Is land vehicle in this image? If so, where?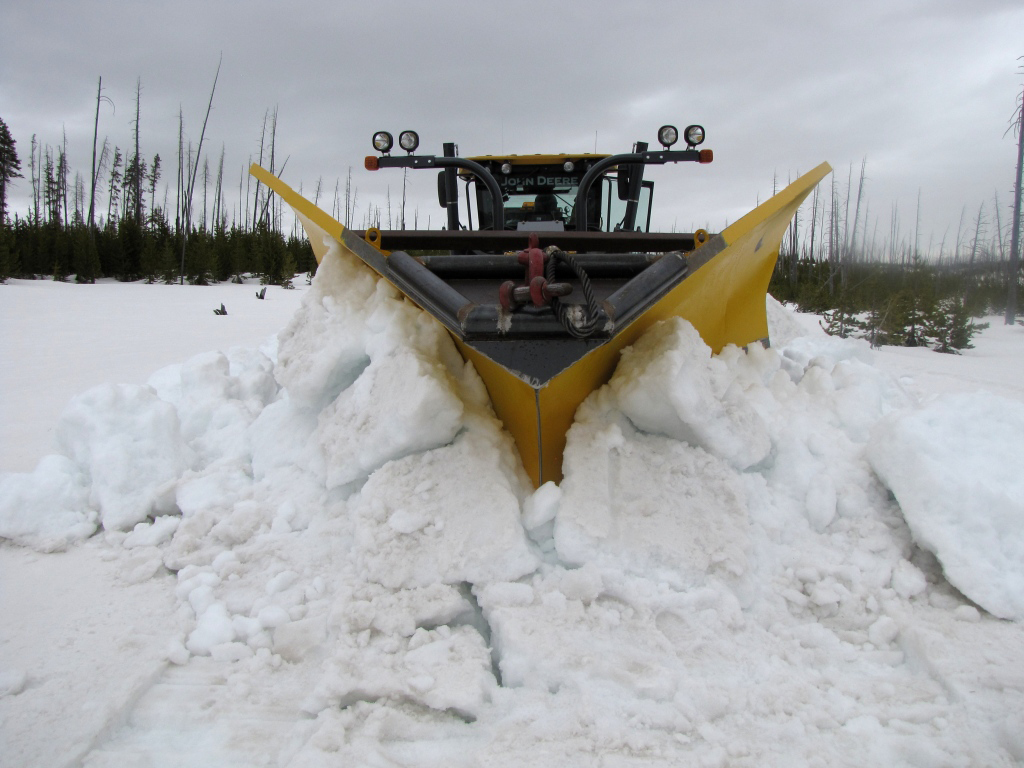
Yes, at pyautogui.locateOnScreen(243, 107, 836, 469).
